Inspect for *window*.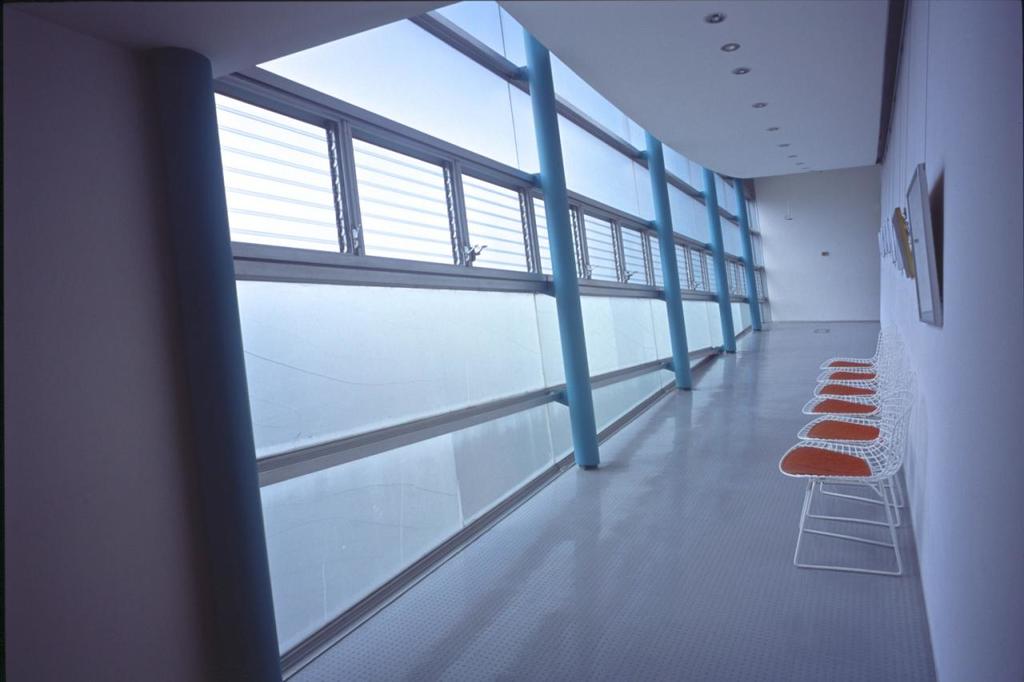
Inspection: region(663, 235, 692, 291).
